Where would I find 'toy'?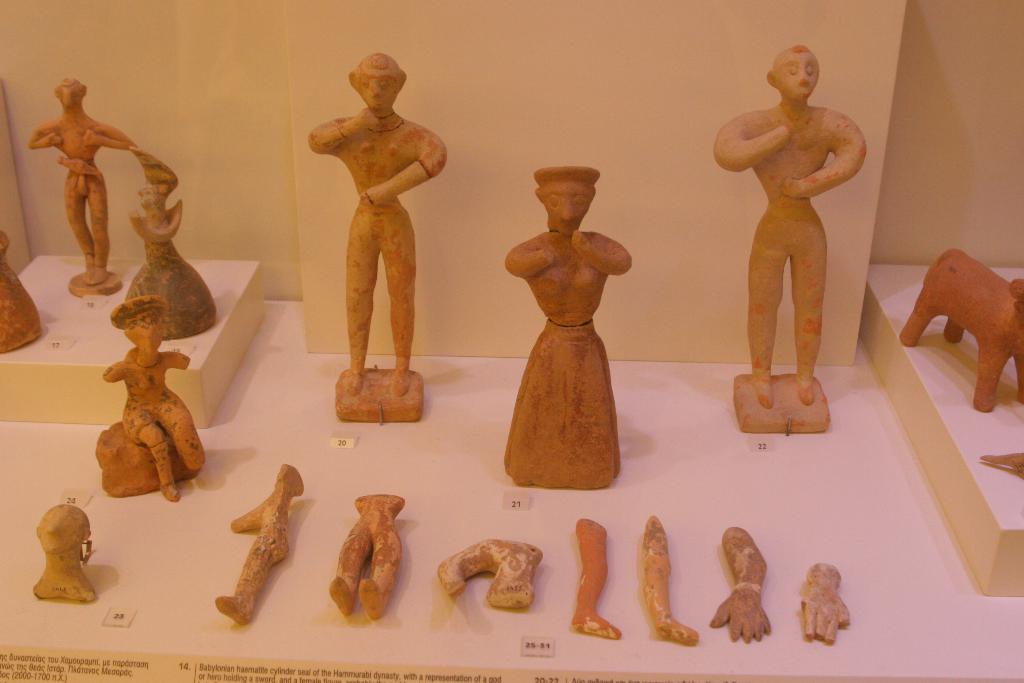
At select_region(30, 77, 135, 297).
